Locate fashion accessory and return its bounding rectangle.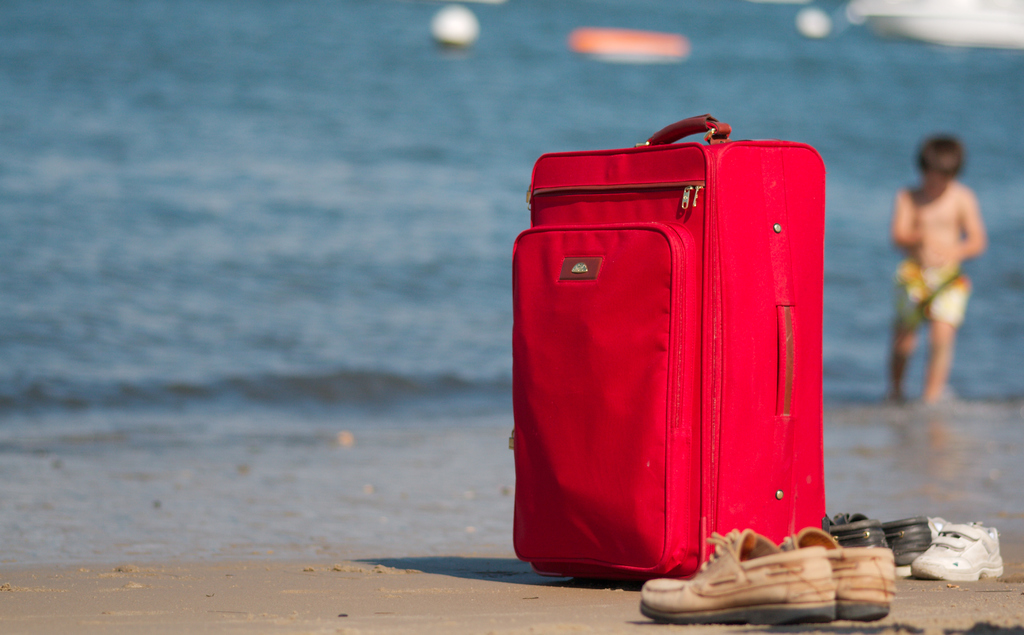
rect(817, 512, 892, 551).
